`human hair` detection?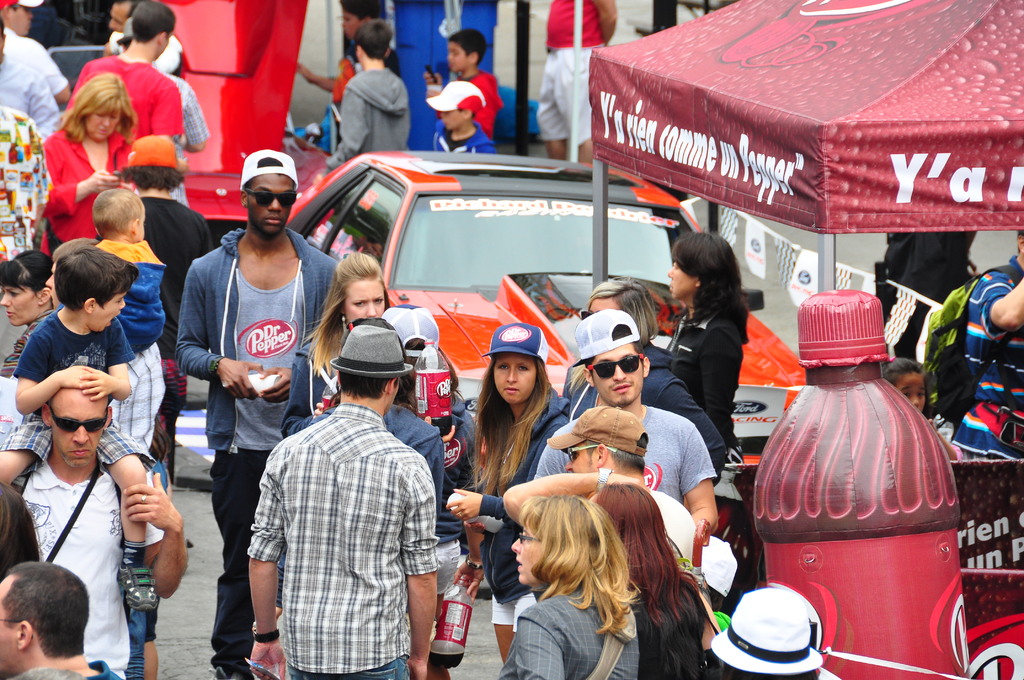
bbox=(514, 488, 643, 636)
